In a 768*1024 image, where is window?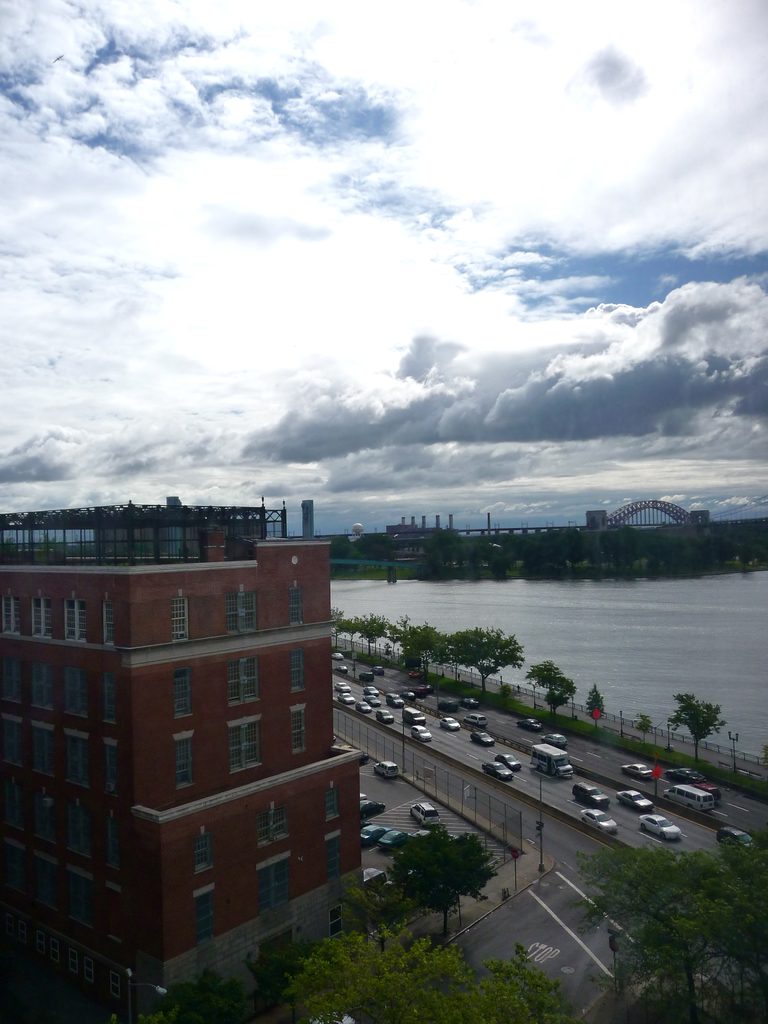
select_region(195, 833, 216, 875).
